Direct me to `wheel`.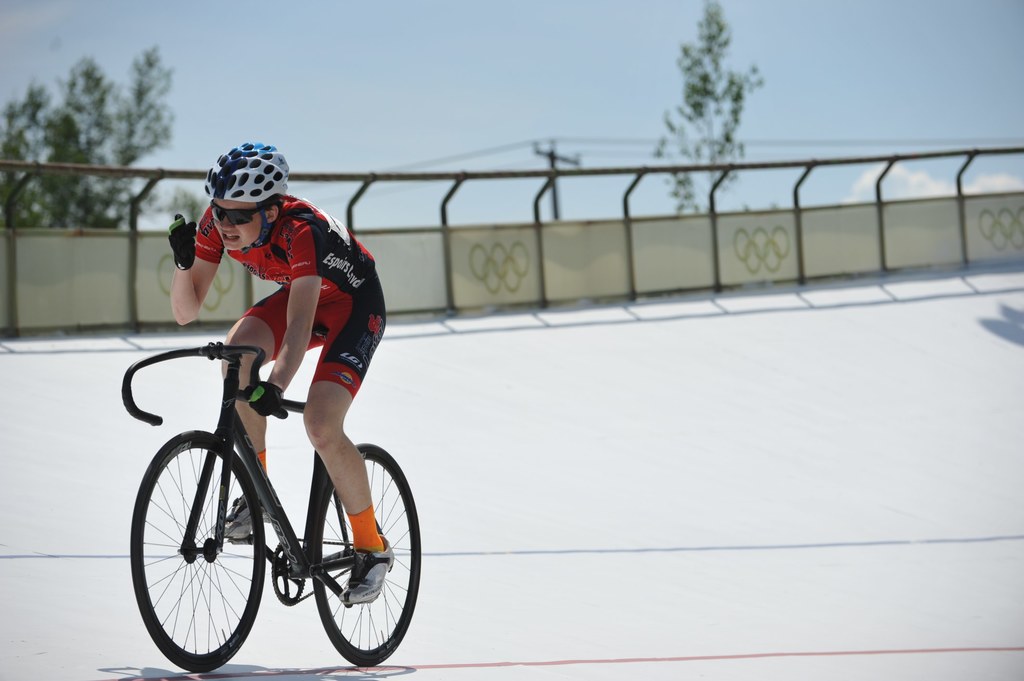
Direction: Rect(141, 435, 255, 666).
